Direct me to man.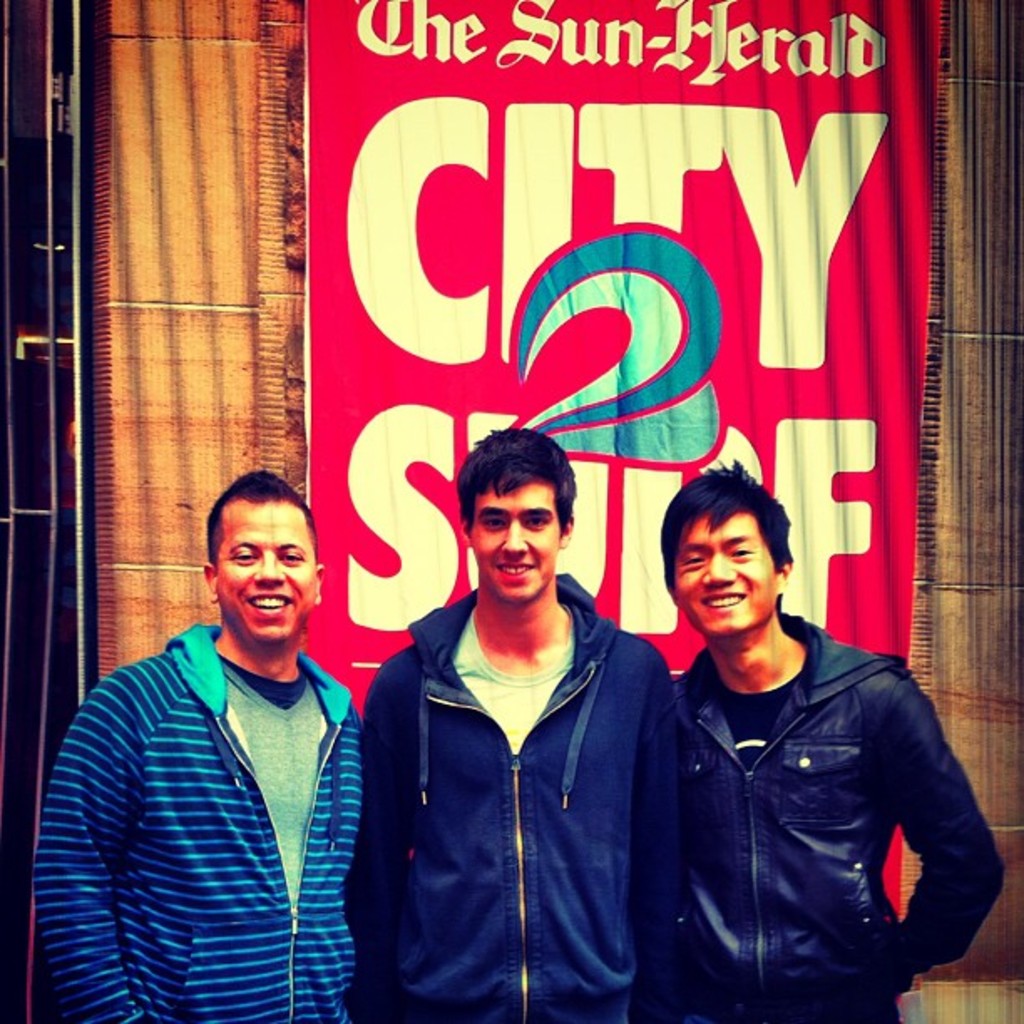
Direction: BBox(661, 460, 1004, 1022).
